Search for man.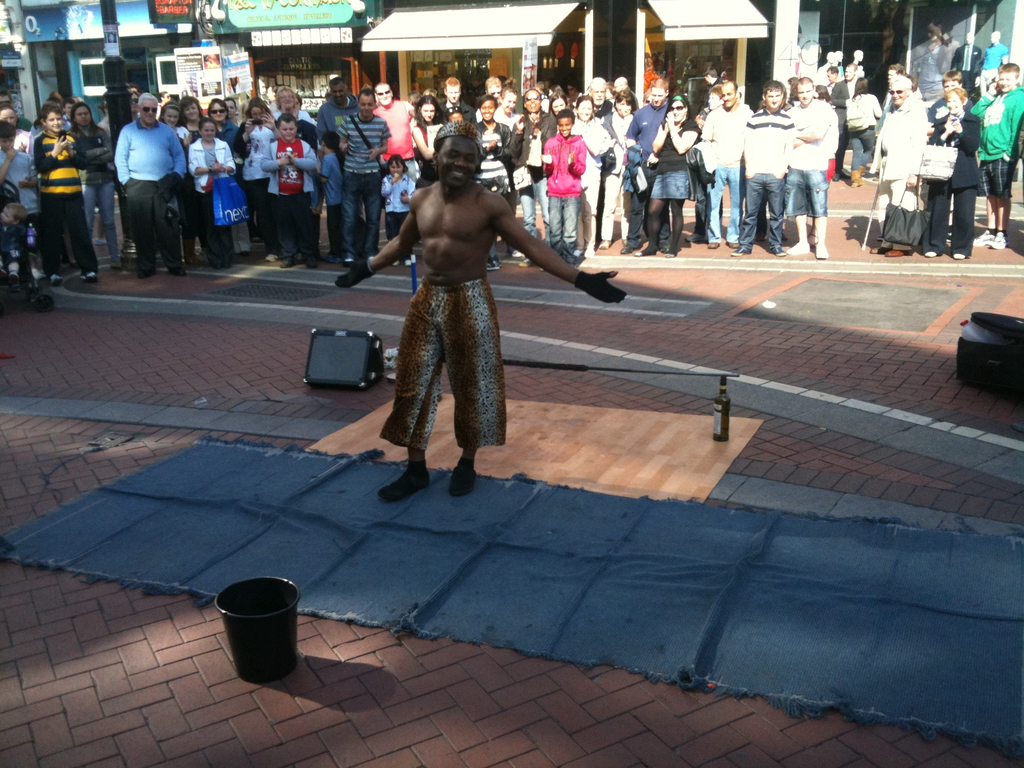
Found at region(0, 115, 42, 284).
